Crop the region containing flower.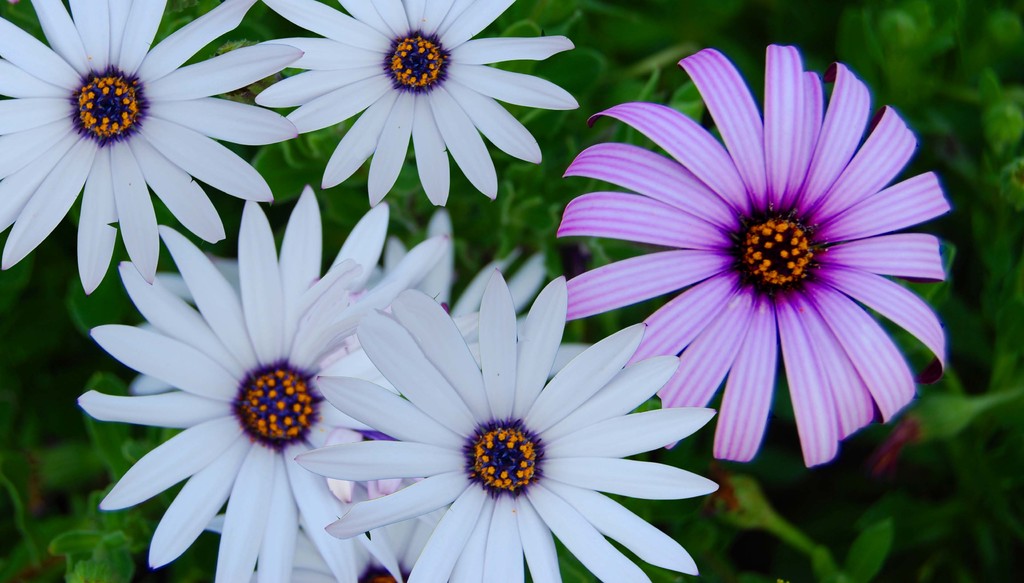
Crop region: {"left": 296, "top": 269, "right": 719, "bottom": 582}.
